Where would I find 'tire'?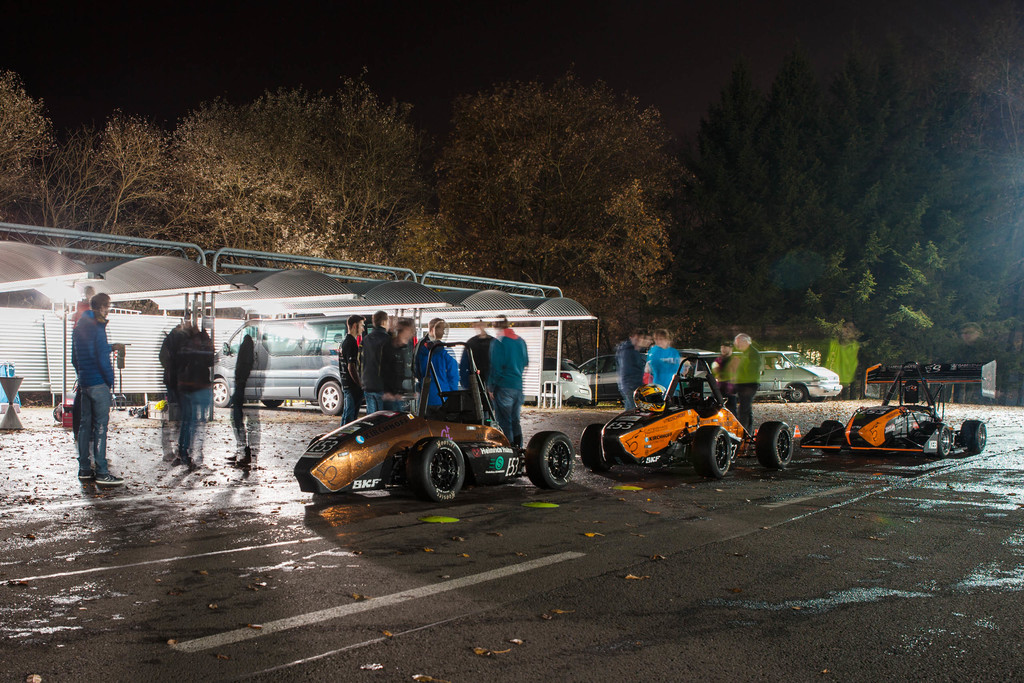
At [x1=758, y1=420, x2=793, y2=466].
